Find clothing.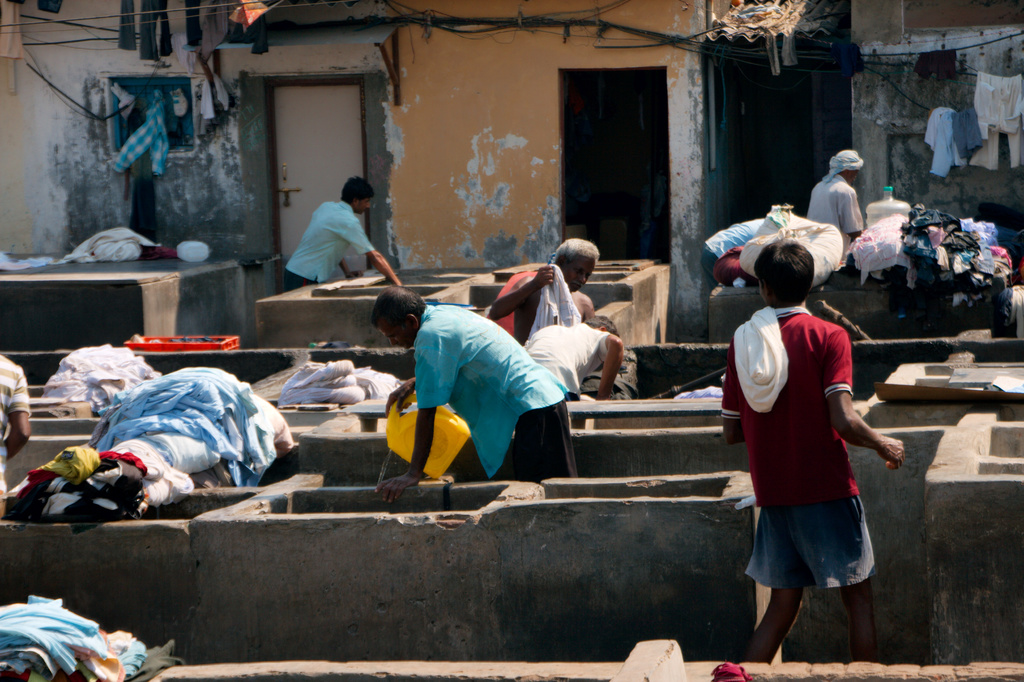
951,108,984,158.
